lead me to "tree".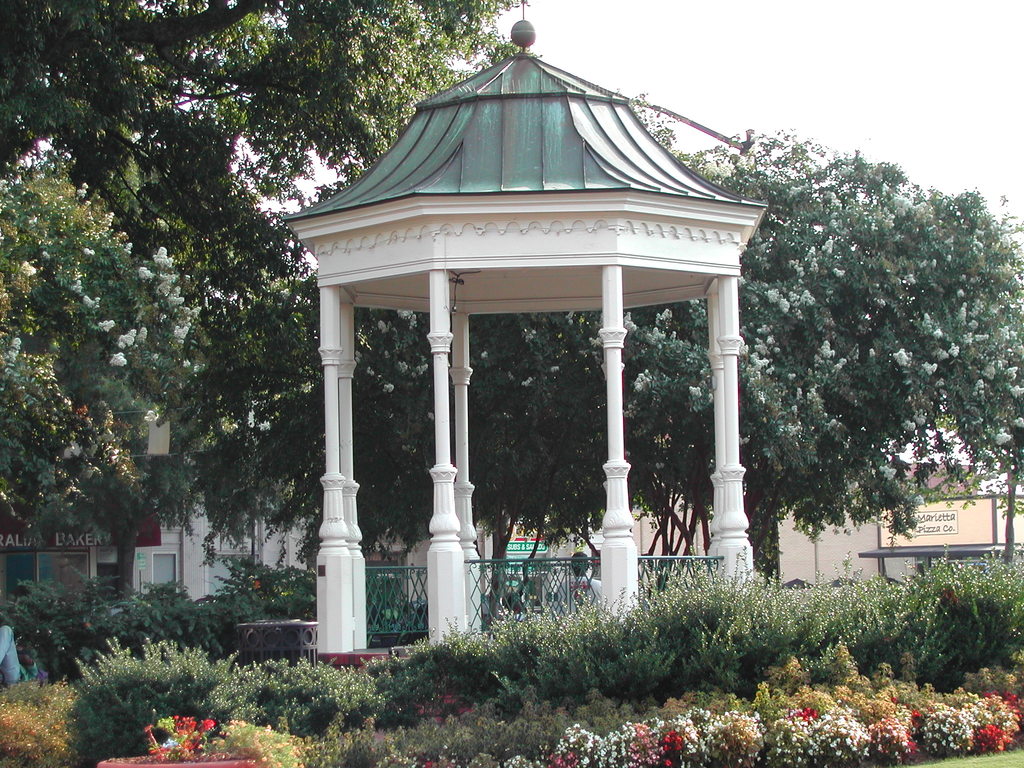
Lead to 748/116/1002/599.
